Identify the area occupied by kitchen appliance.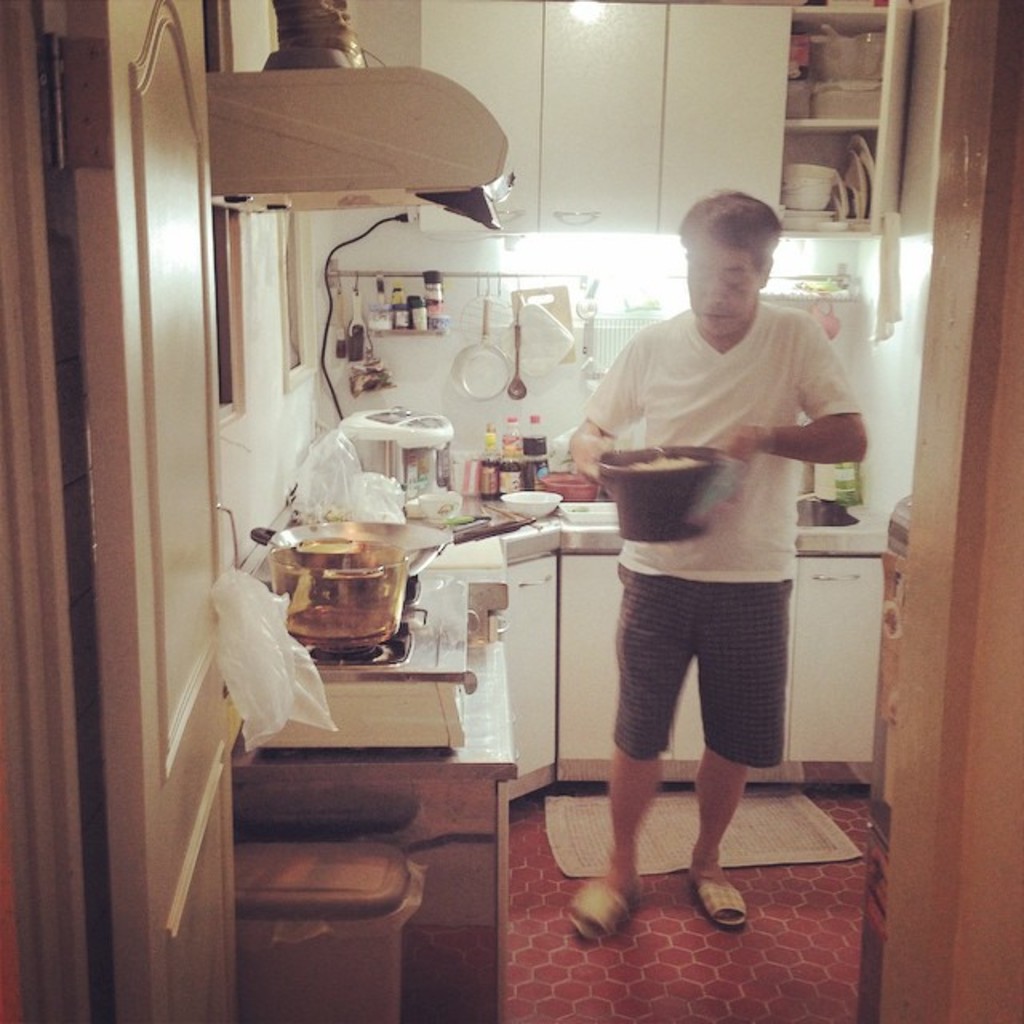
Area: bbox=(336, 406, 456, 560).
